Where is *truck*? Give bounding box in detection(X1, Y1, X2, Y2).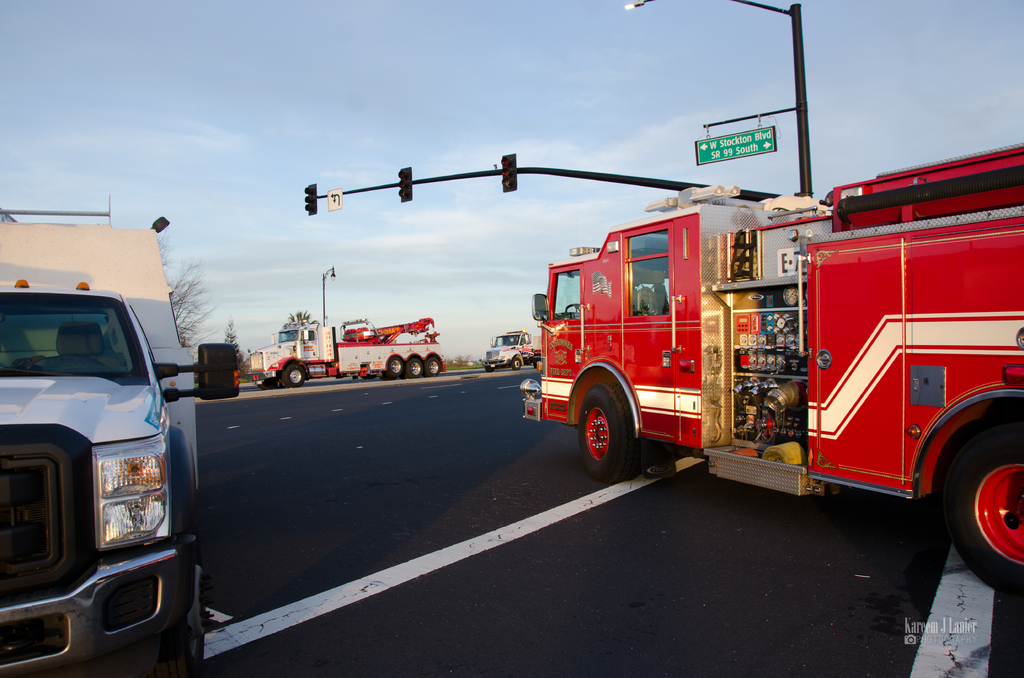
detection(531, 174, 1018, 551).
